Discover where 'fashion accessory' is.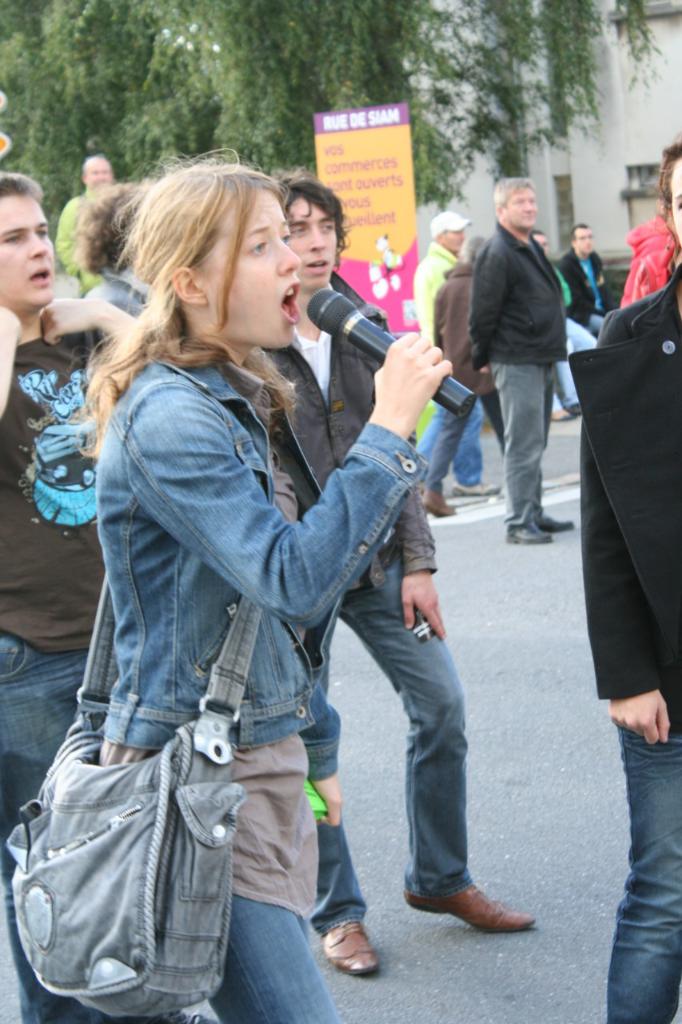
Discovered at detection(323, 914, 377, 979).
